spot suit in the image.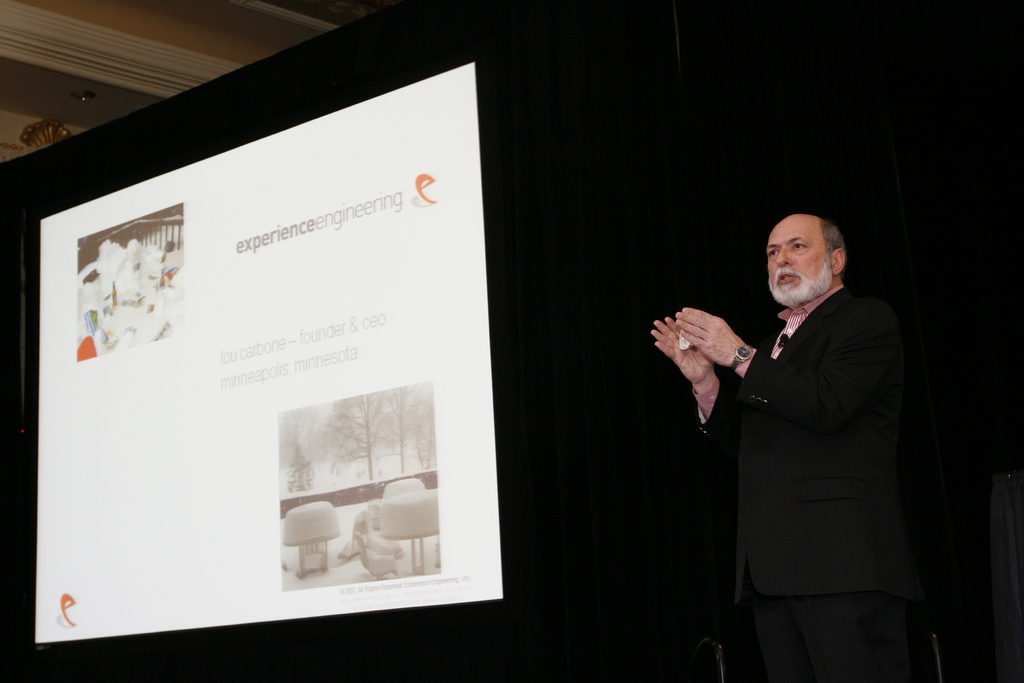
suit found at box=[694, 290, 920, 682].
